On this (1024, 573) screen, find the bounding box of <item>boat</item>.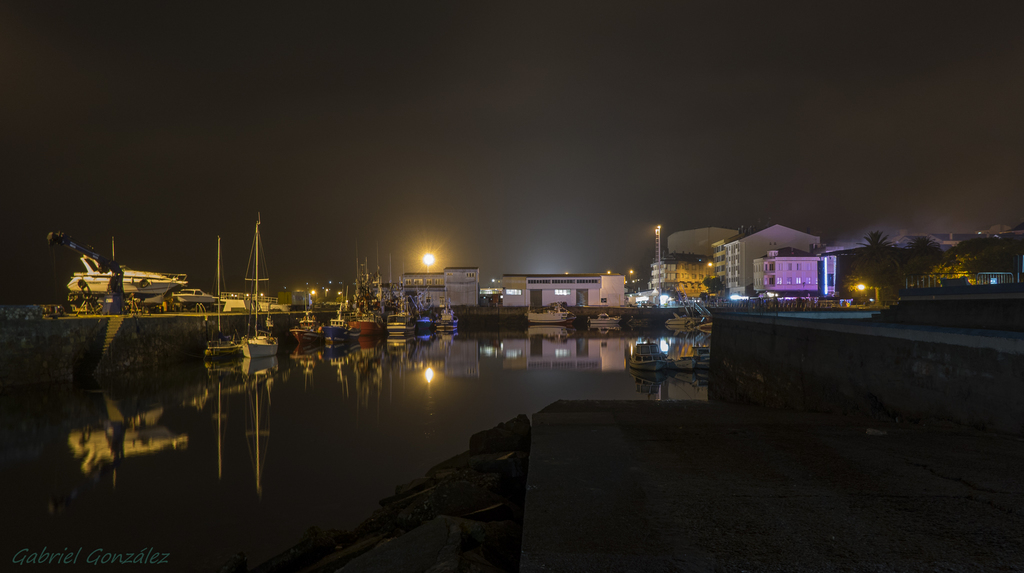
Bounding box: select_region(417, 303, 433, 334).
